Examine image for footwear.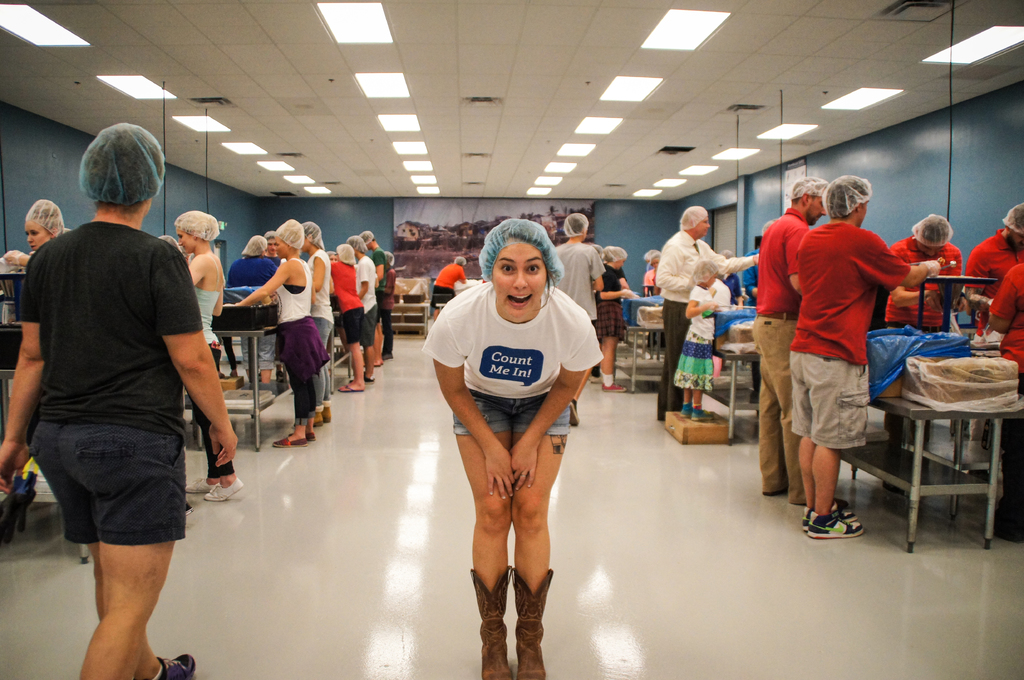
Examination result: 184,477,216,494.
